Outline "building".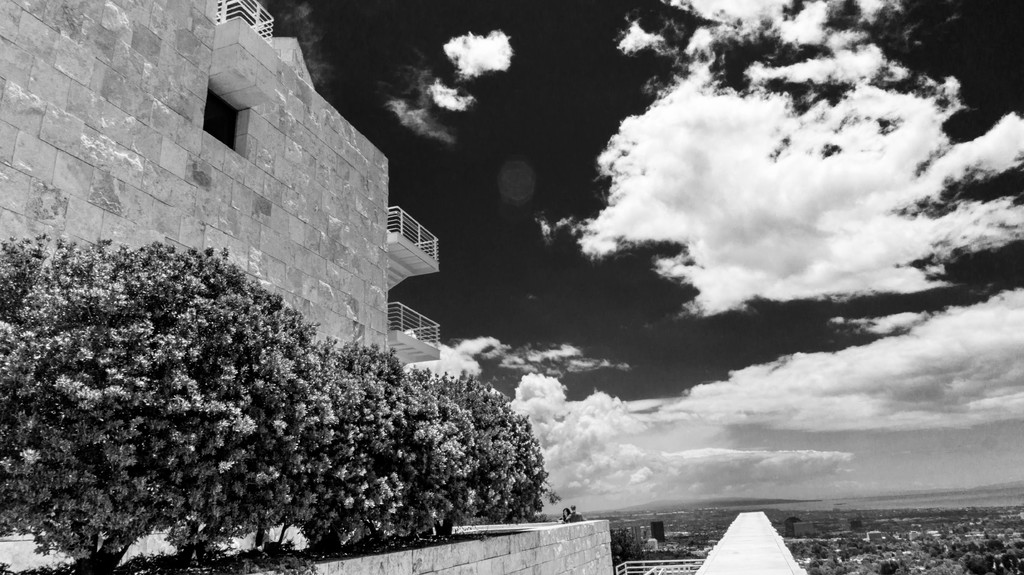
Outline: 0,0,447,574.
